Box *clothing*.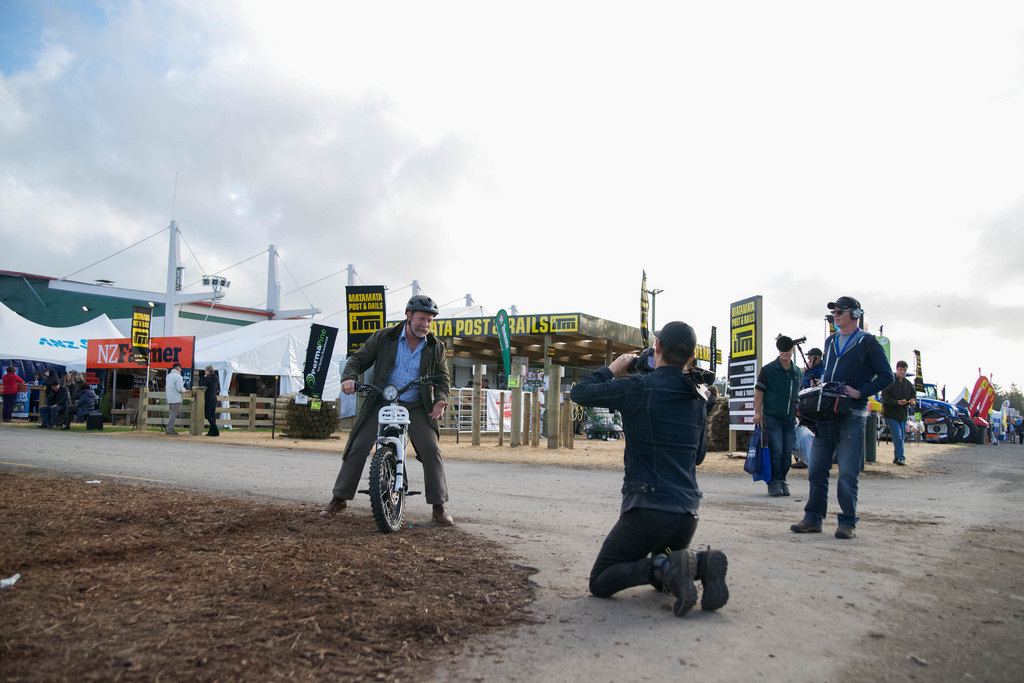
l=584, t=336, r=726, b=572.
